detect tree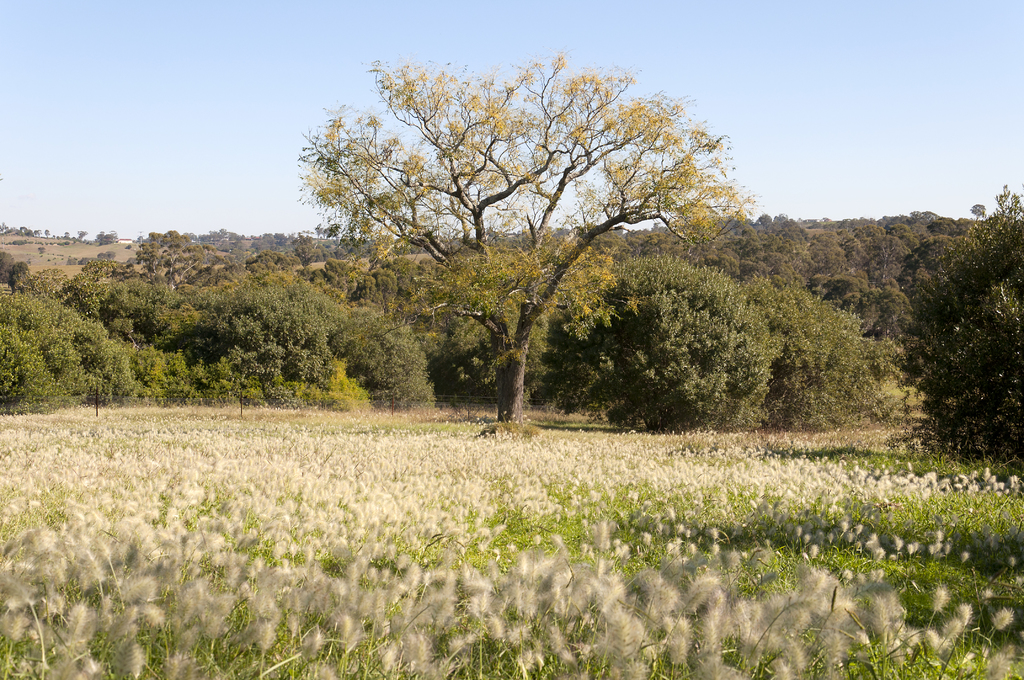
pyautogui.locateOnScreen(325, 228, 335, 238)
